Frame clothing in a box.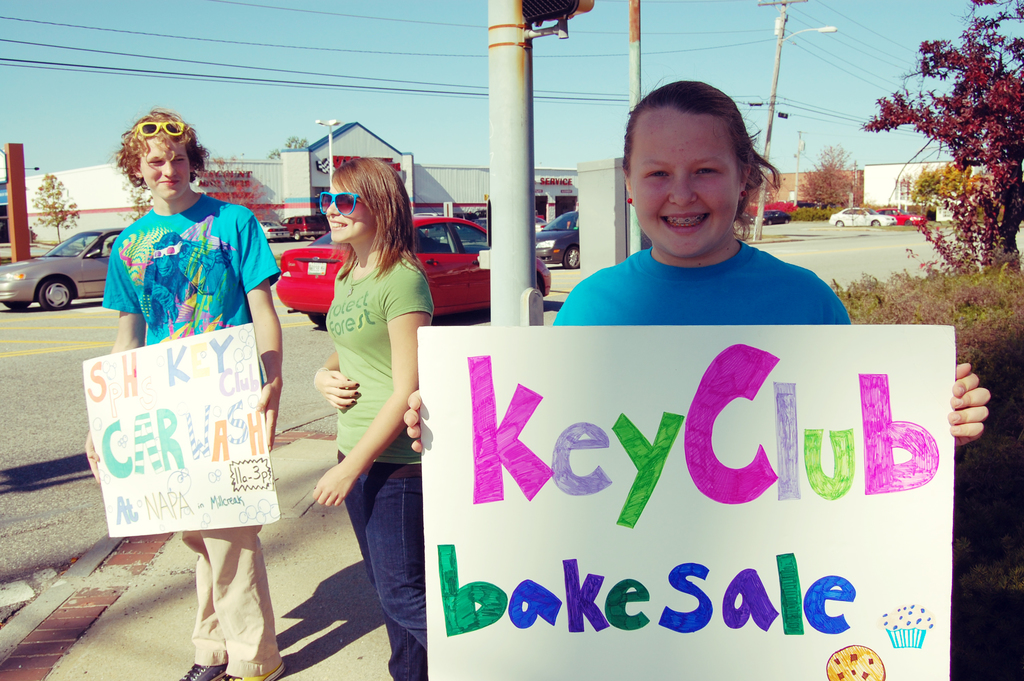
[x1=306, y1=232, x2=426, y2=559].
